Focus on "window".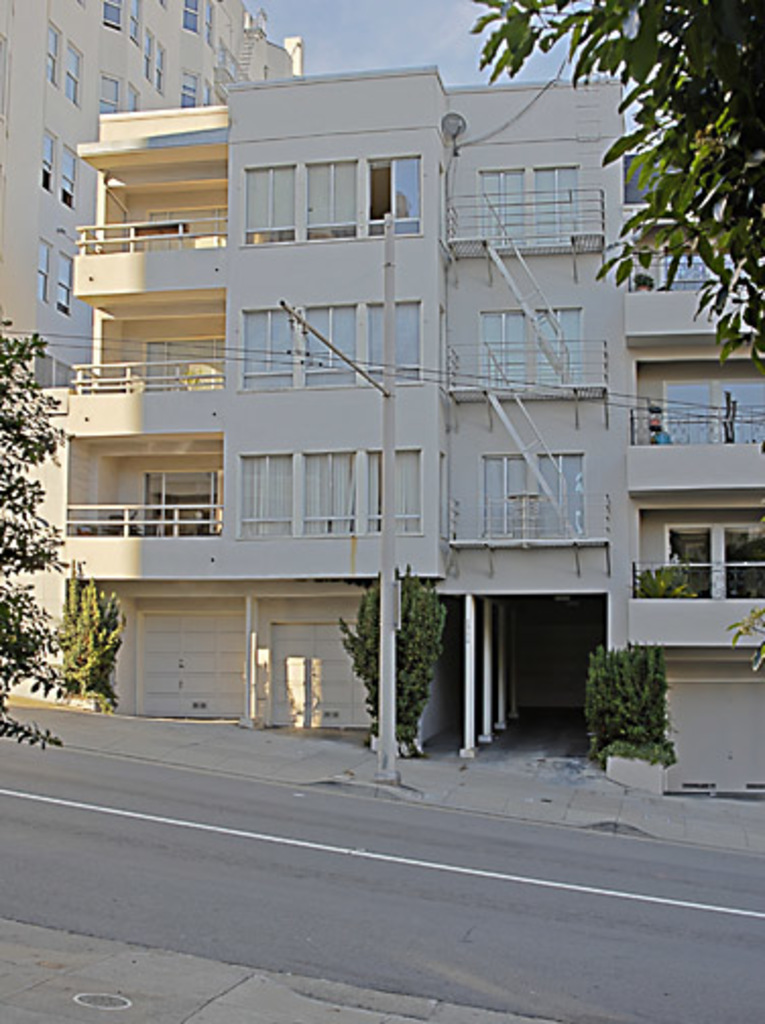
Focused at [left=301, top=297, right=364, bottom=393].
